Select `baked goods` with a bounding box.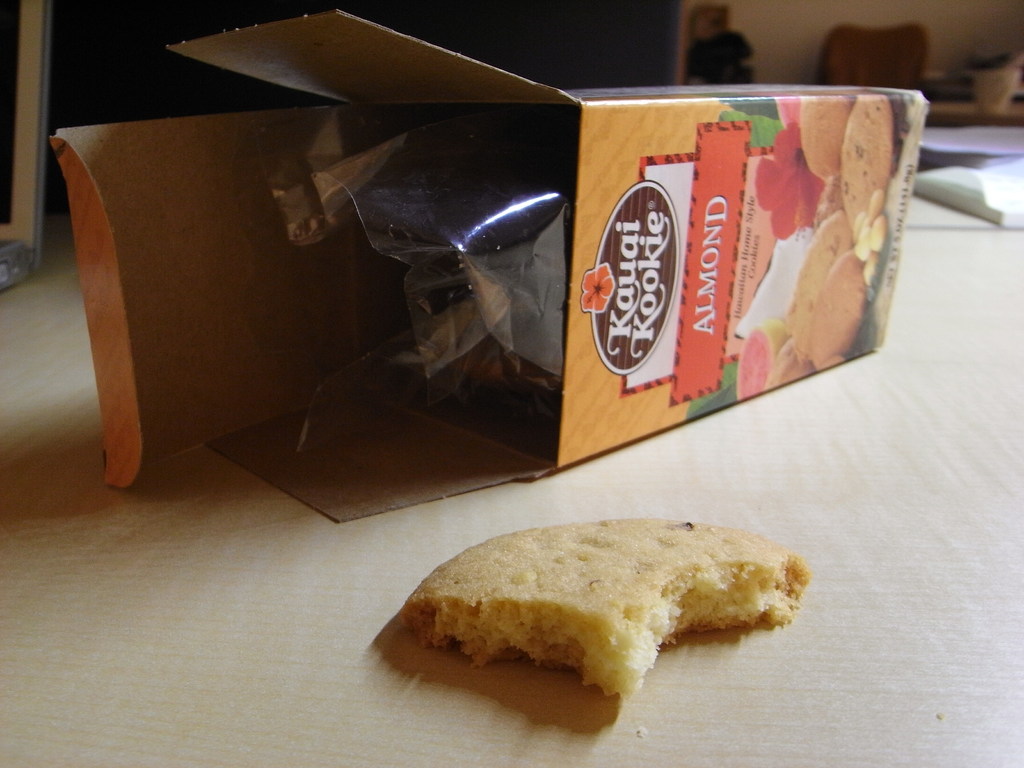
x1=787 y1=209 x2=878 y2=360.
